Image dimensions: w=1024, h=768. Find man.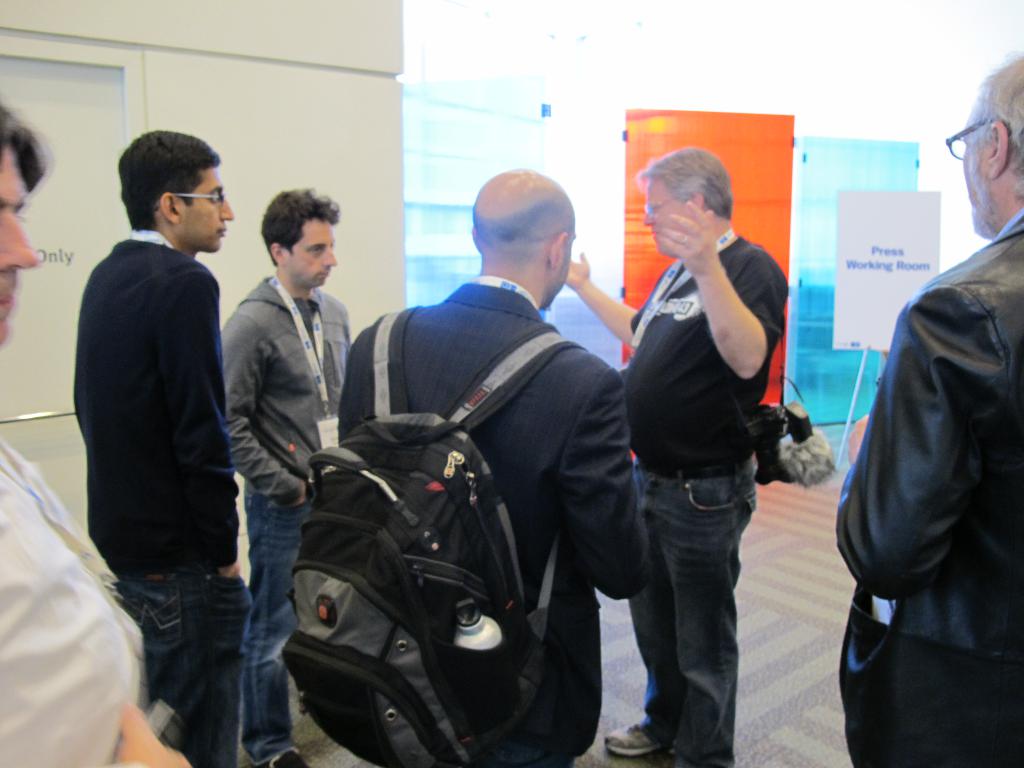
bbox=(0, 95, 189, 767).
